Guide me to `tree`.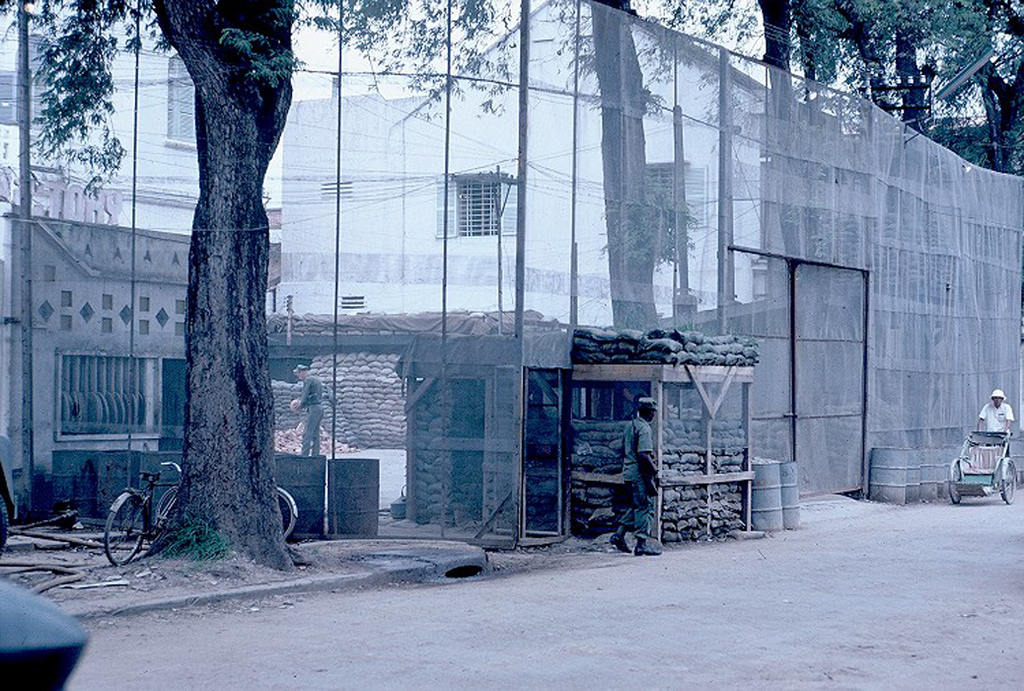
Guidance: box=[573, 0, 700, 353].
